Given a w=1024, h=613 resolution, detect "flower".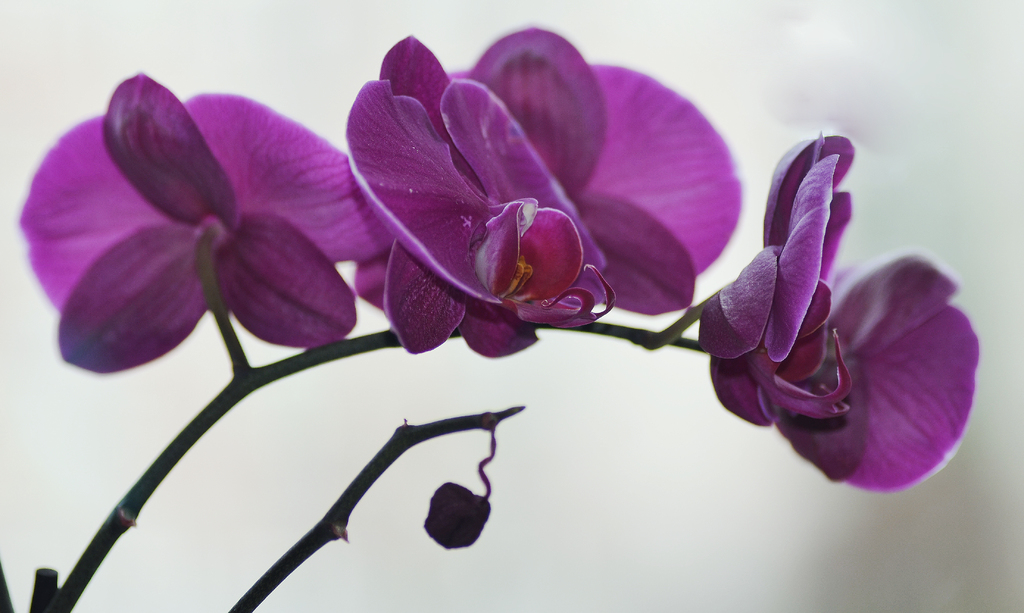
select_region(26, 69, 377, 377).
